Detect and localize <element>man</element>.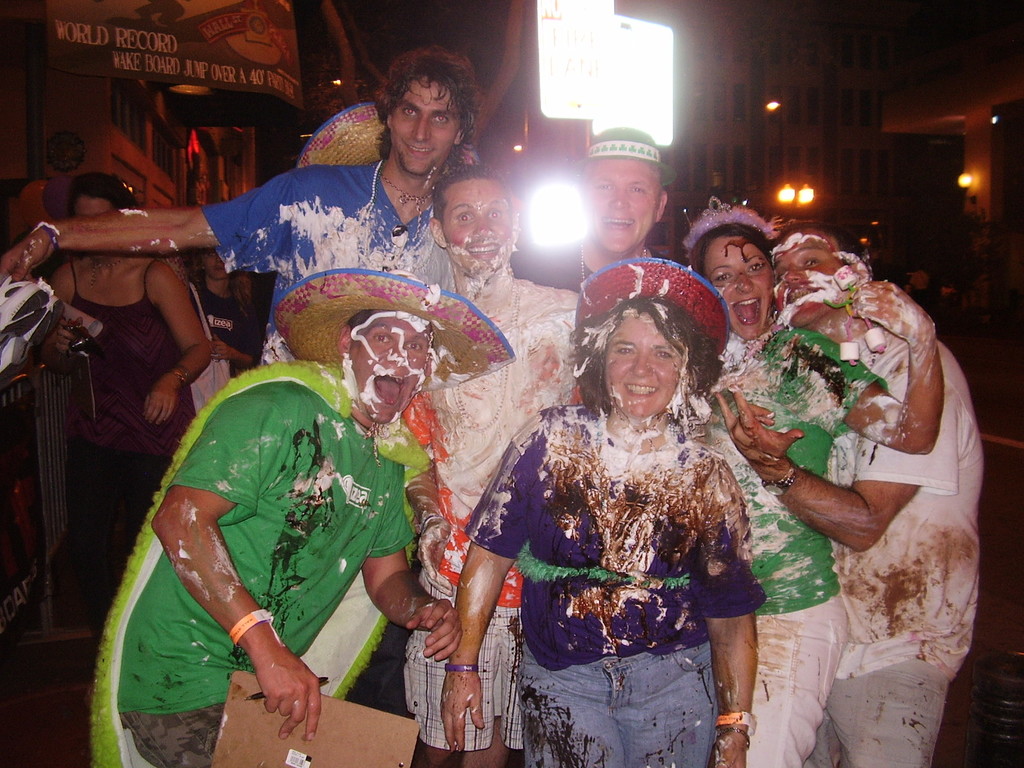
Localized at {"left": 425, "top": 172, "right": 593, "bottom": 767}.
